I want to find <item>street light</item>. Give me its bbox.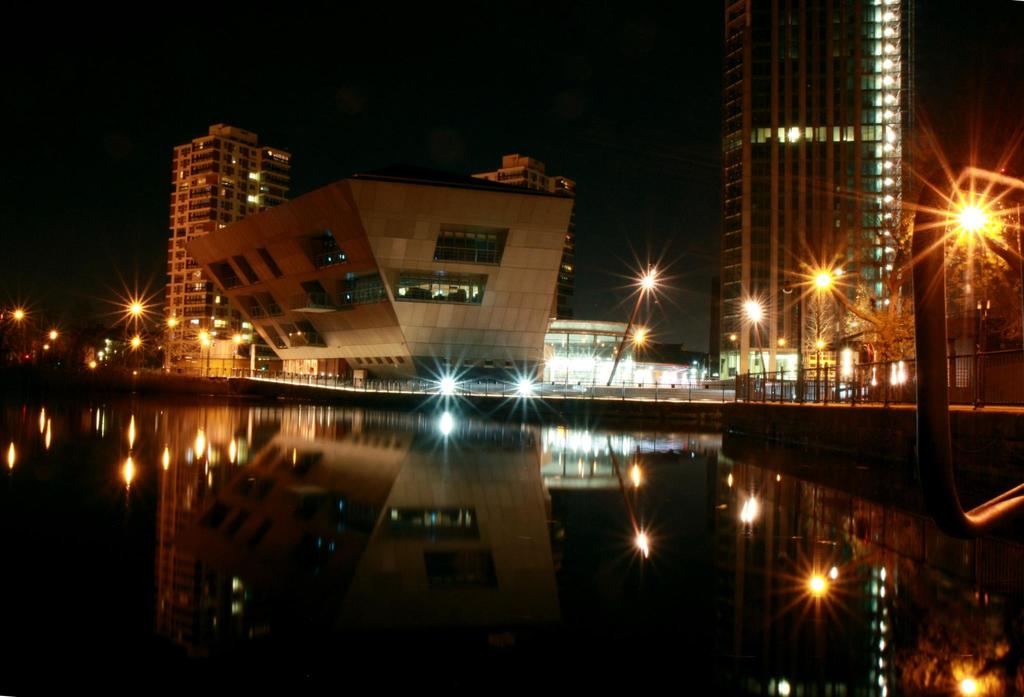
(745, 299, 784, 399).
